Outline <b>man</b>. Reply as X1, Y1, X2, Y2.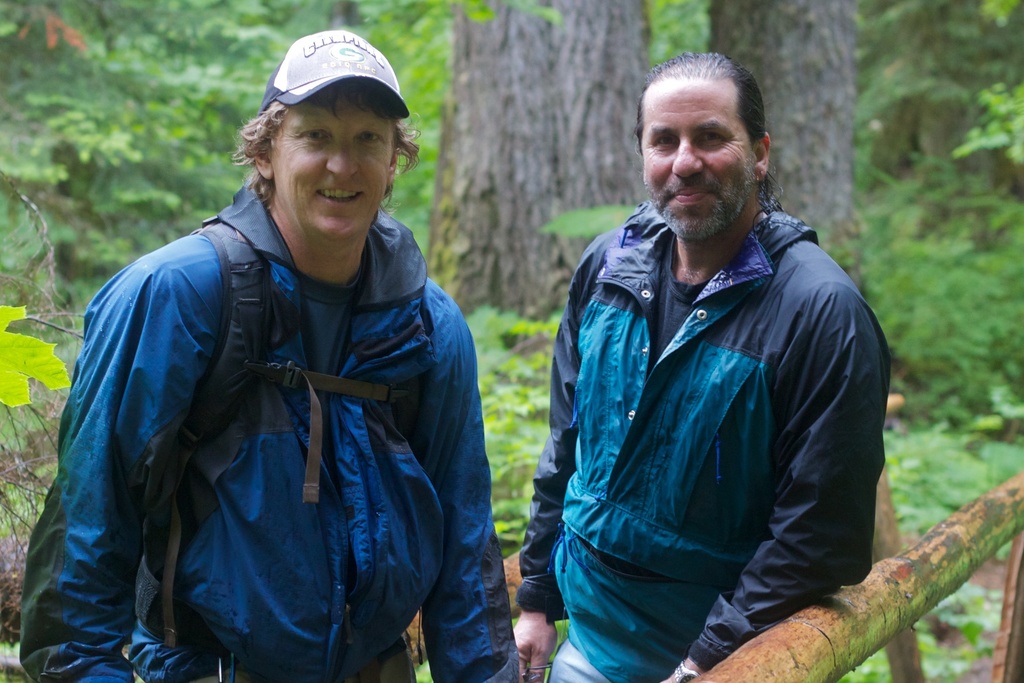
13, 31, 524, 682.
